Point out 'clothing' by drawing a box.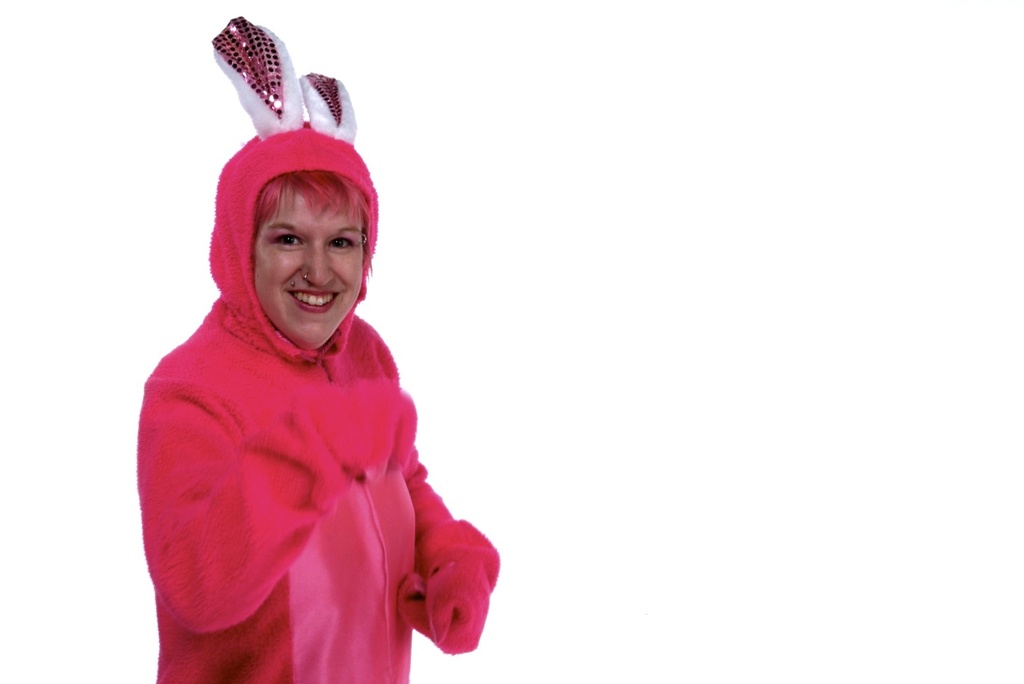
<region>148, 165, 472, 678</region>.
